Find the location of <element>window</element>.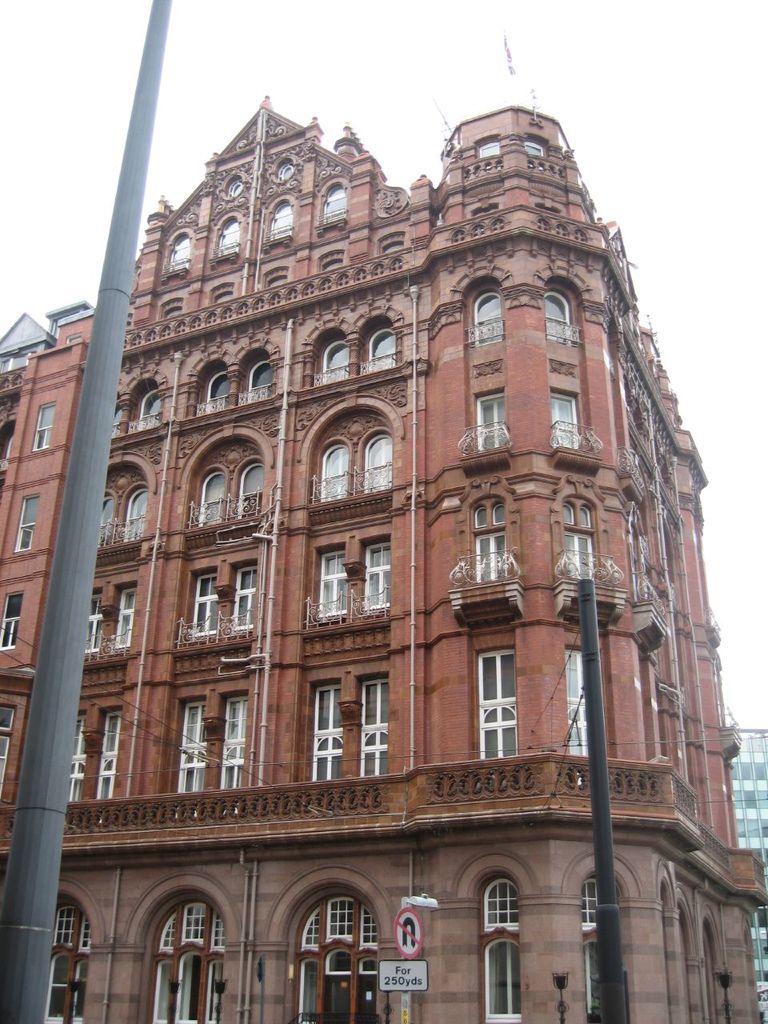
Location: bbox=[0, 697, 12, 788].
